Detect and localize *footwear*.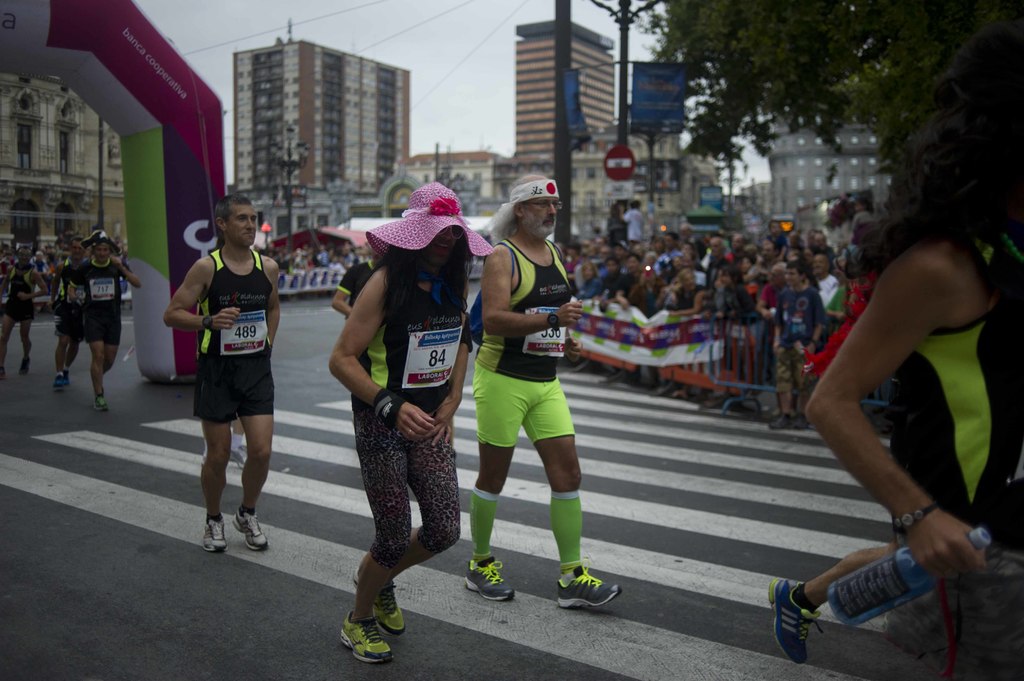
Localized at 790/413/812/435.
